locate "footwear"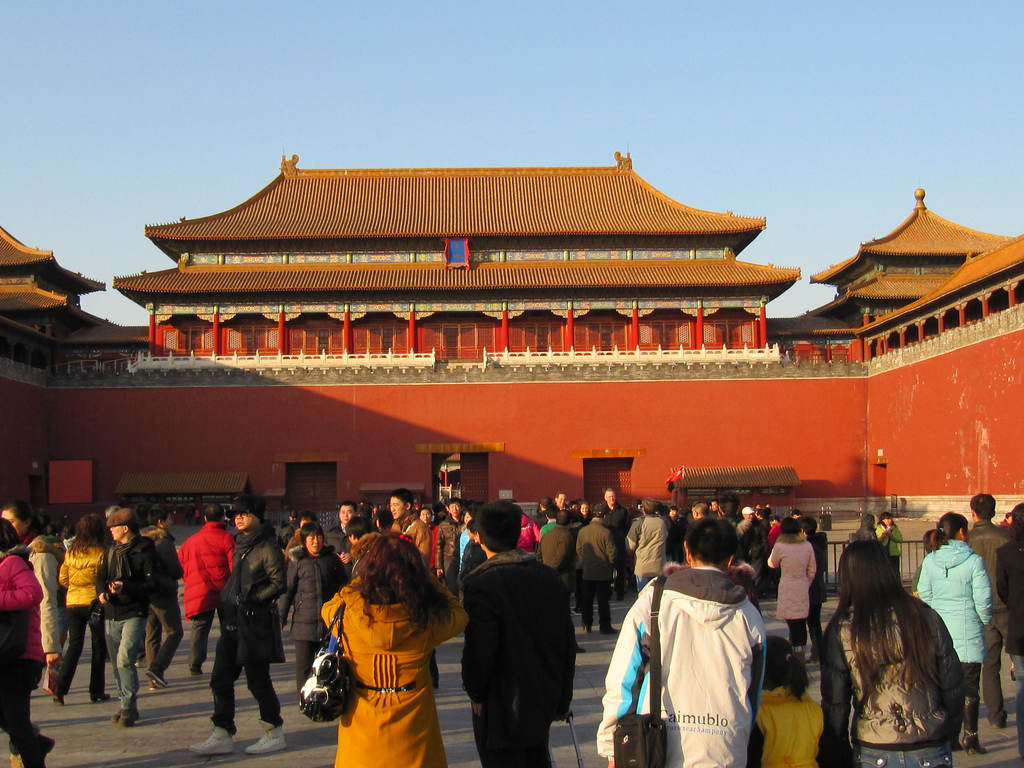
bbox=(959, 698, 988, 754)
